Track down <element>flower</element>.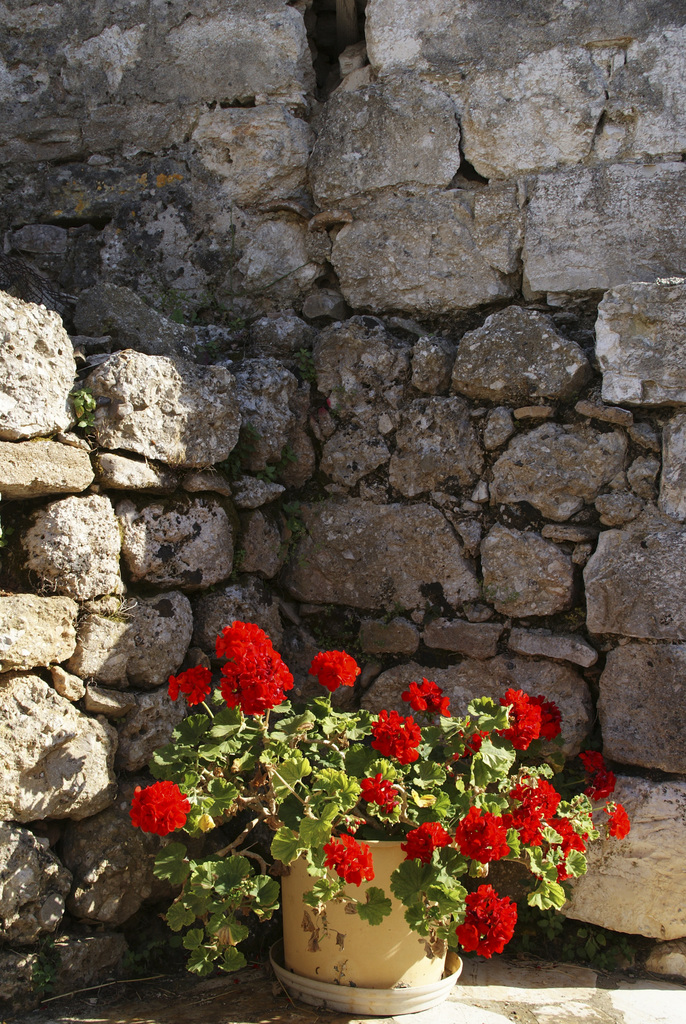
Tracked to l=339, t=815, r=367, b=836.
